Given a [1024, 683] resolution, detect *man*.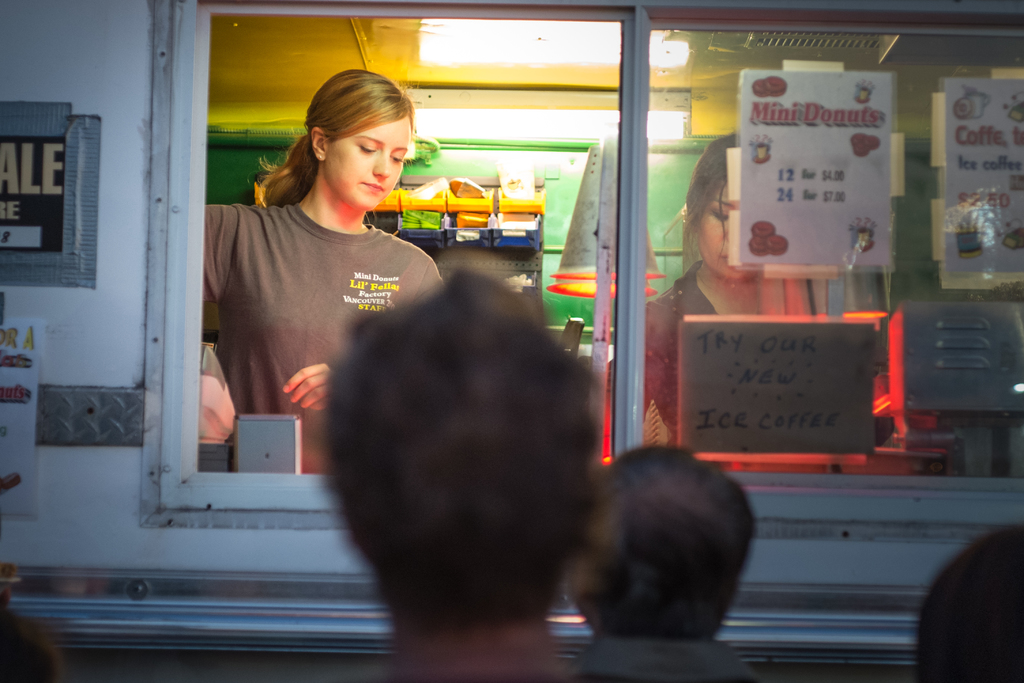
(x1=912, y1=520, x2=1023, y2=682).
